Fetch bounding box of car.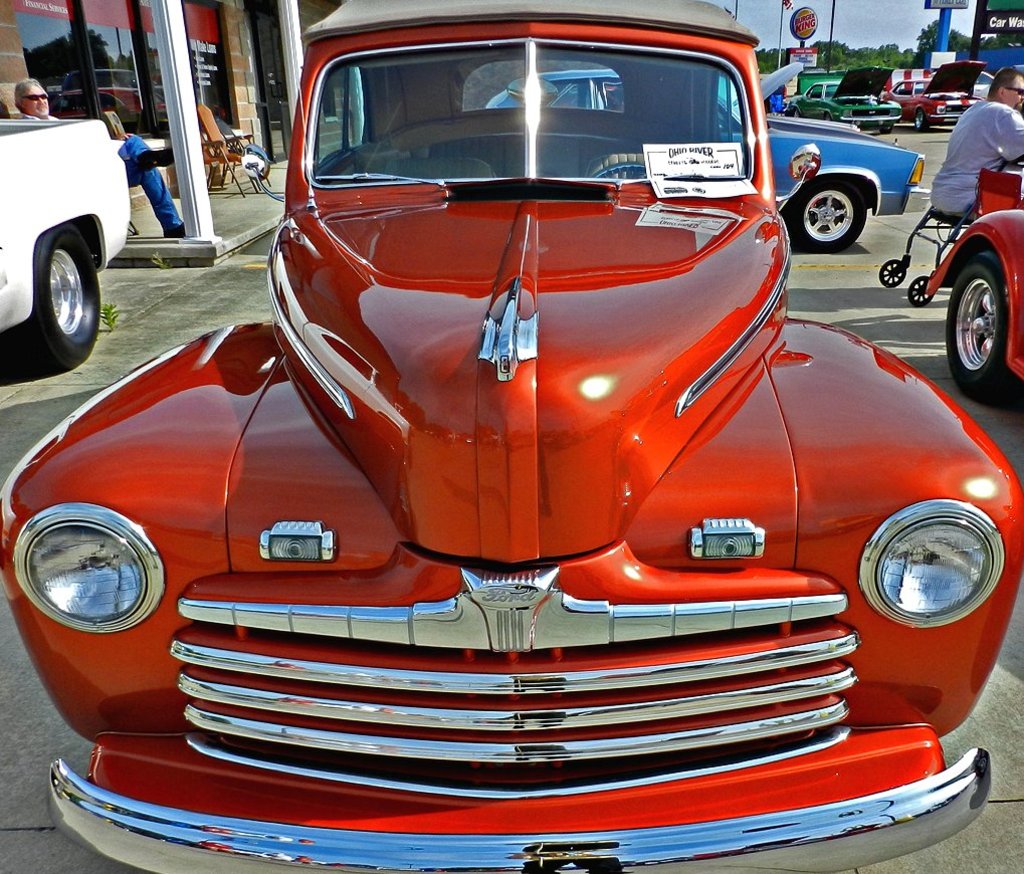
Bbox: bbox=[779, 61, 900, 131].
